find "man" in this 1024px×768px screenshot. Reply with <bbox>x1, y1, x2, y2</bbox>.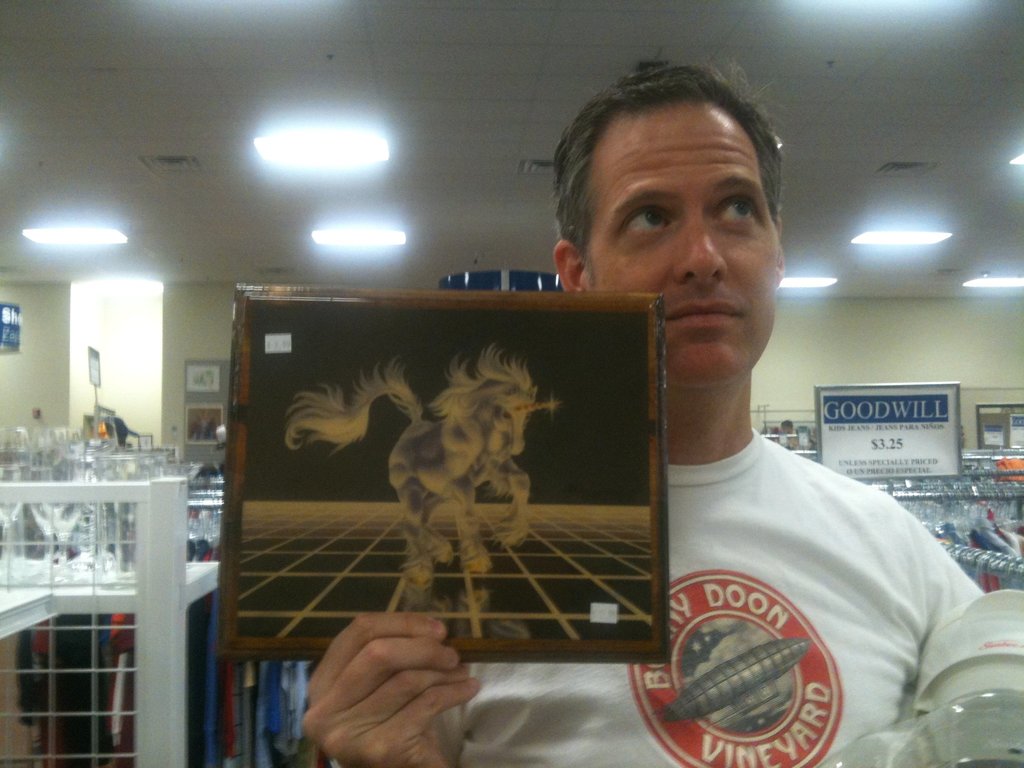
<bbox>298, 44, 985, 767</bbox>.
